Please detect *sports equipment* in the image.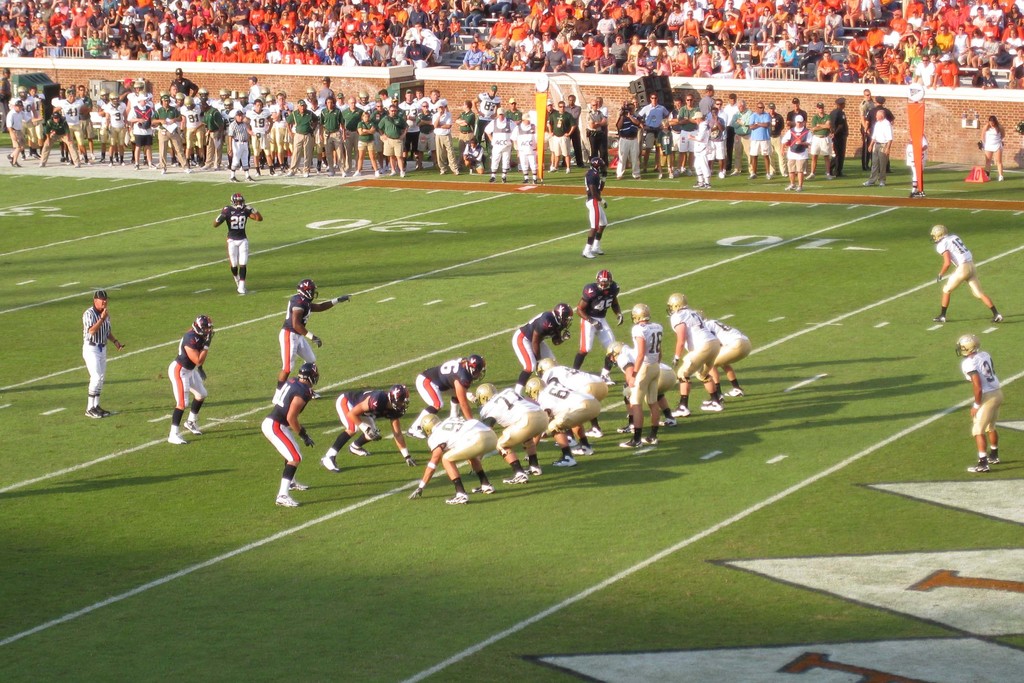
select_region(406, 489, 424, 501).
